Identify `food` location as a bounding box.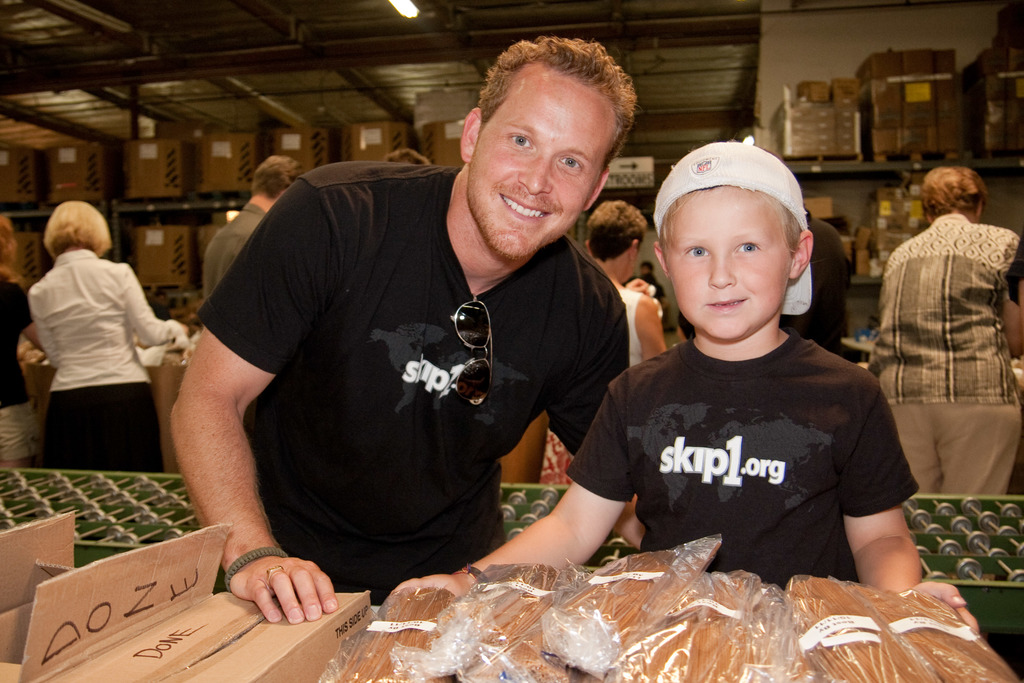
locate(326, 545, 1023, 682).
